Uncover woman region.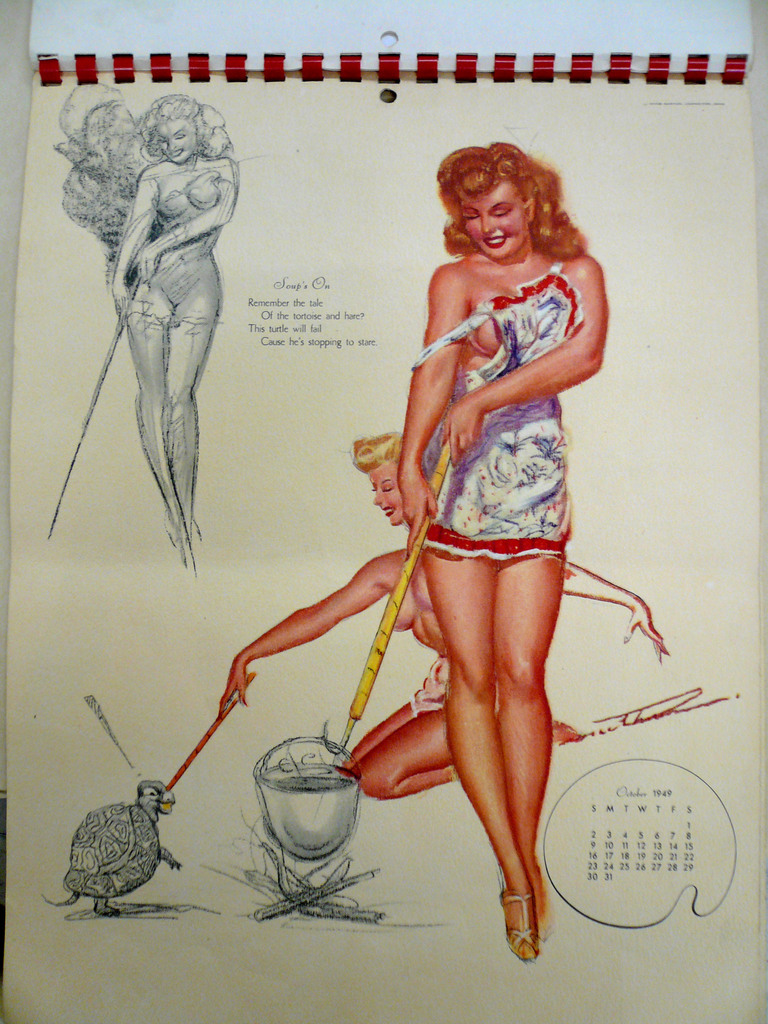
Uncovered: 35 83 246 582.
